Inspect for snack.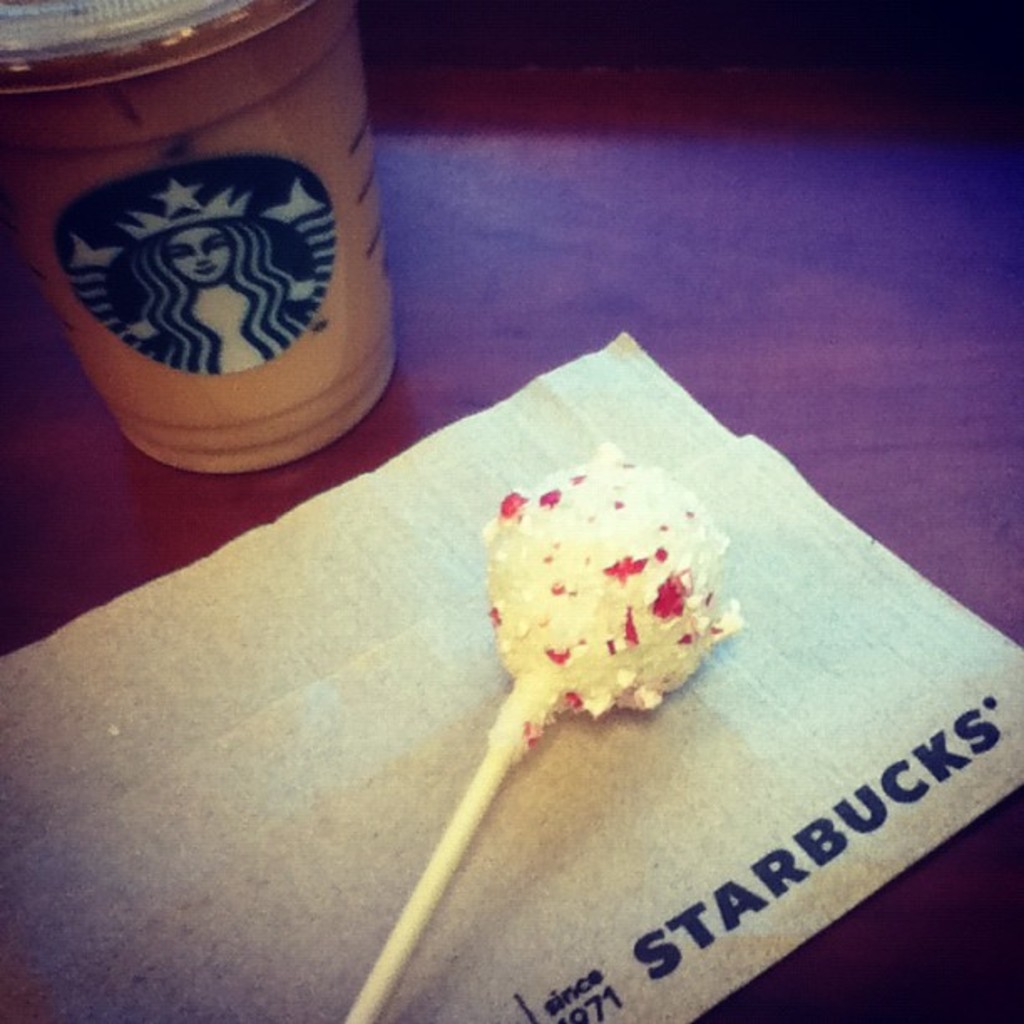
Inspection: BBox(475, 440, 745, 755).
